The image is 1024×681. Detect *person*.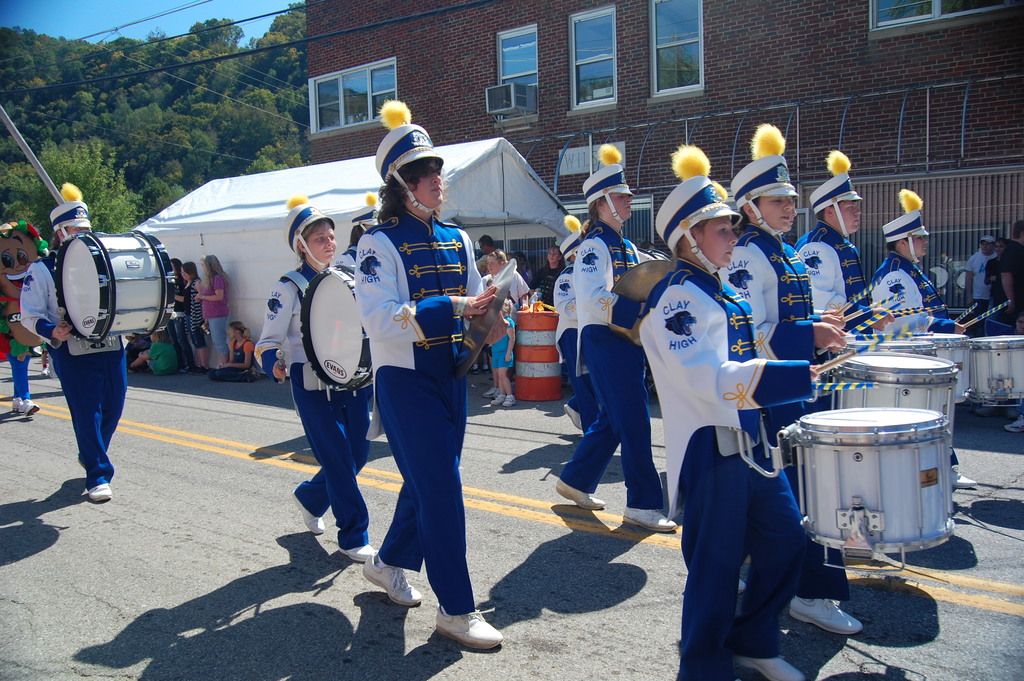
Detection: detection(19, 227, 128, 504).
